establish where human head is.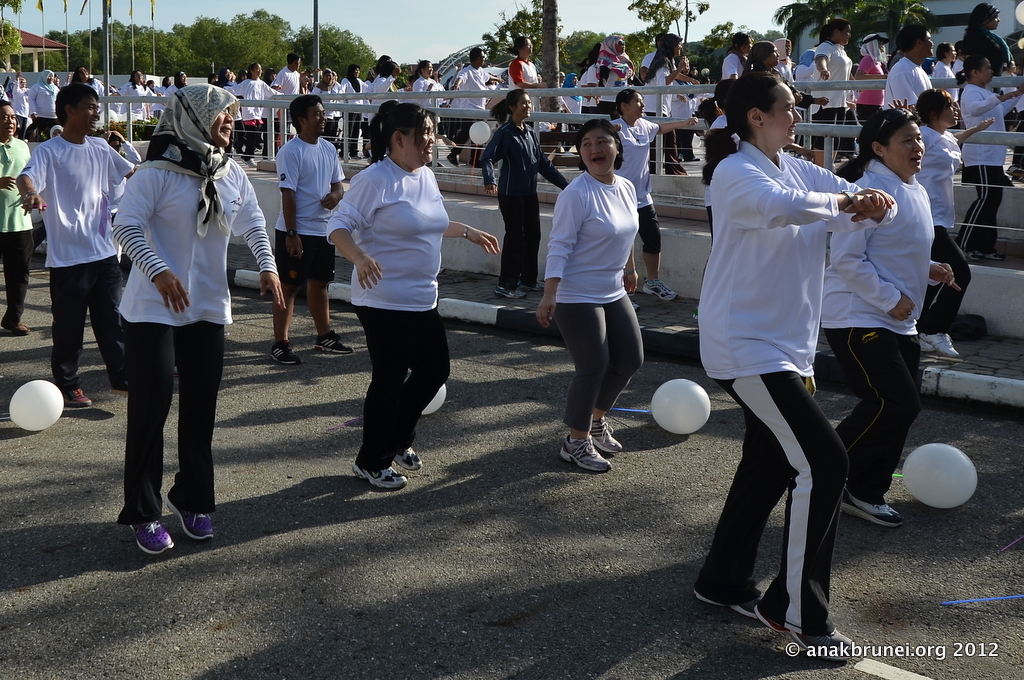
Established at select_region(38, 69, 55, 85).
